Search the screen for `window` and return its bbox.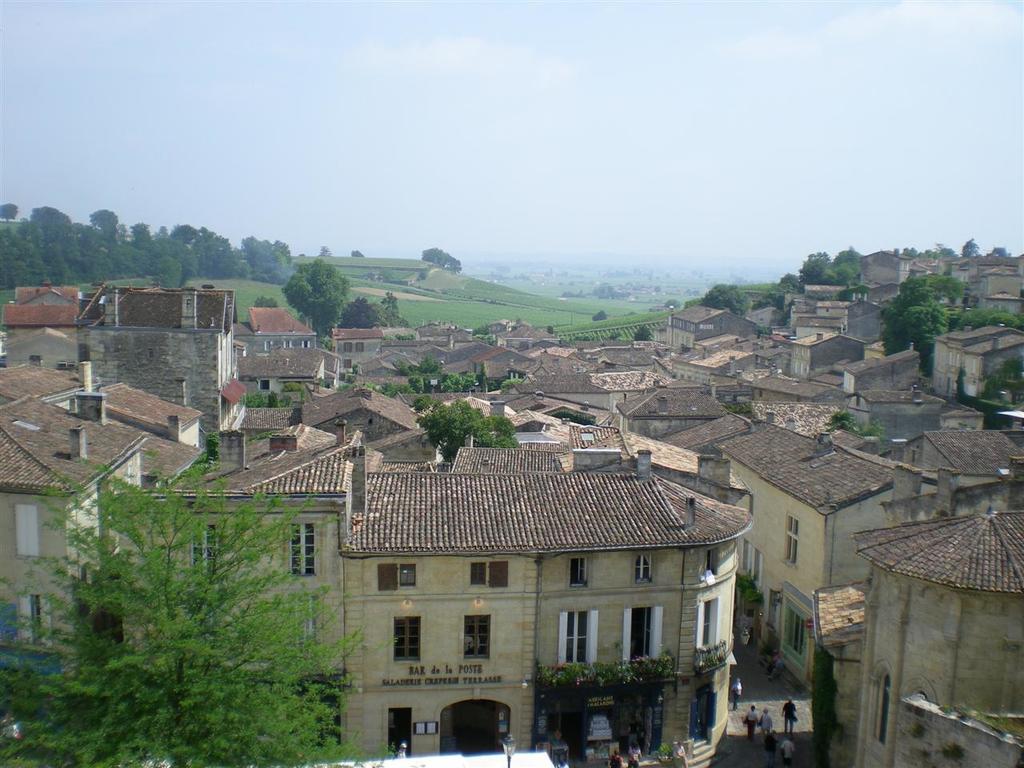
Found: <box>256,376,272,390</box>.
